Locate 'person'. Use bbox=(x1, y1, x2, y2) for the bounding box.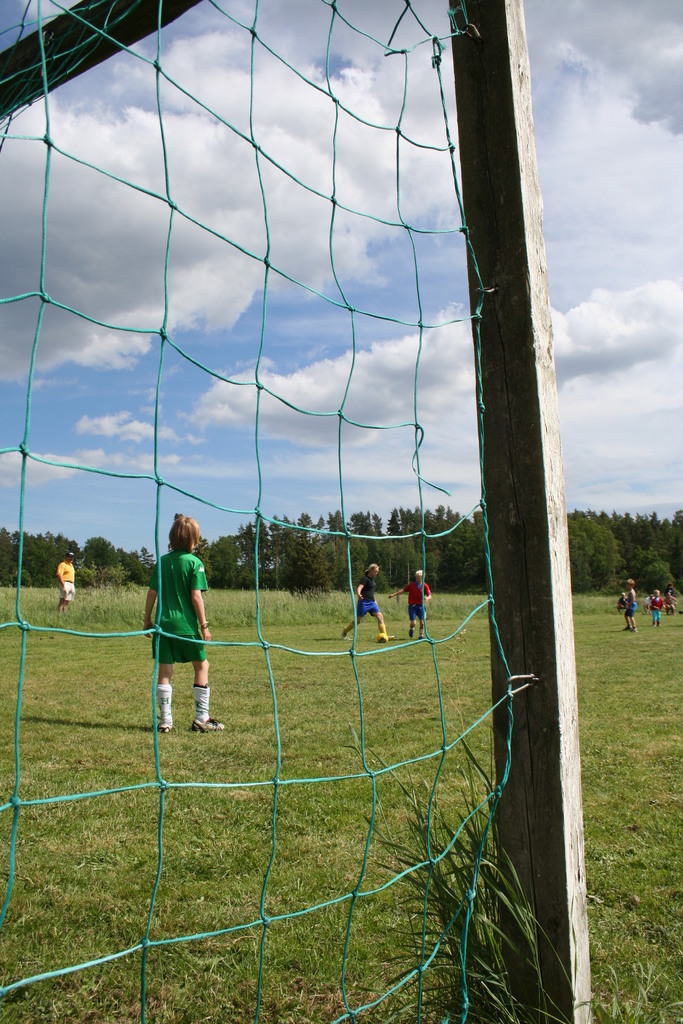
bbox=(140, 513, 211, 742).
